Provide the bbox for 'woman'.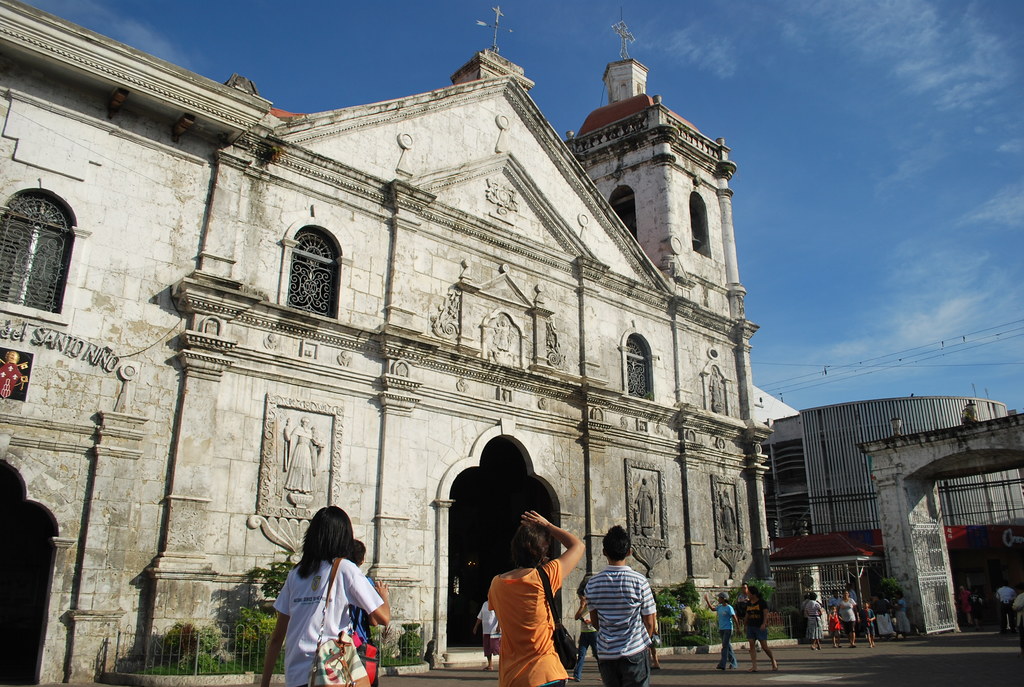
(x1=838, y1=589, x2=865, y2=649).
